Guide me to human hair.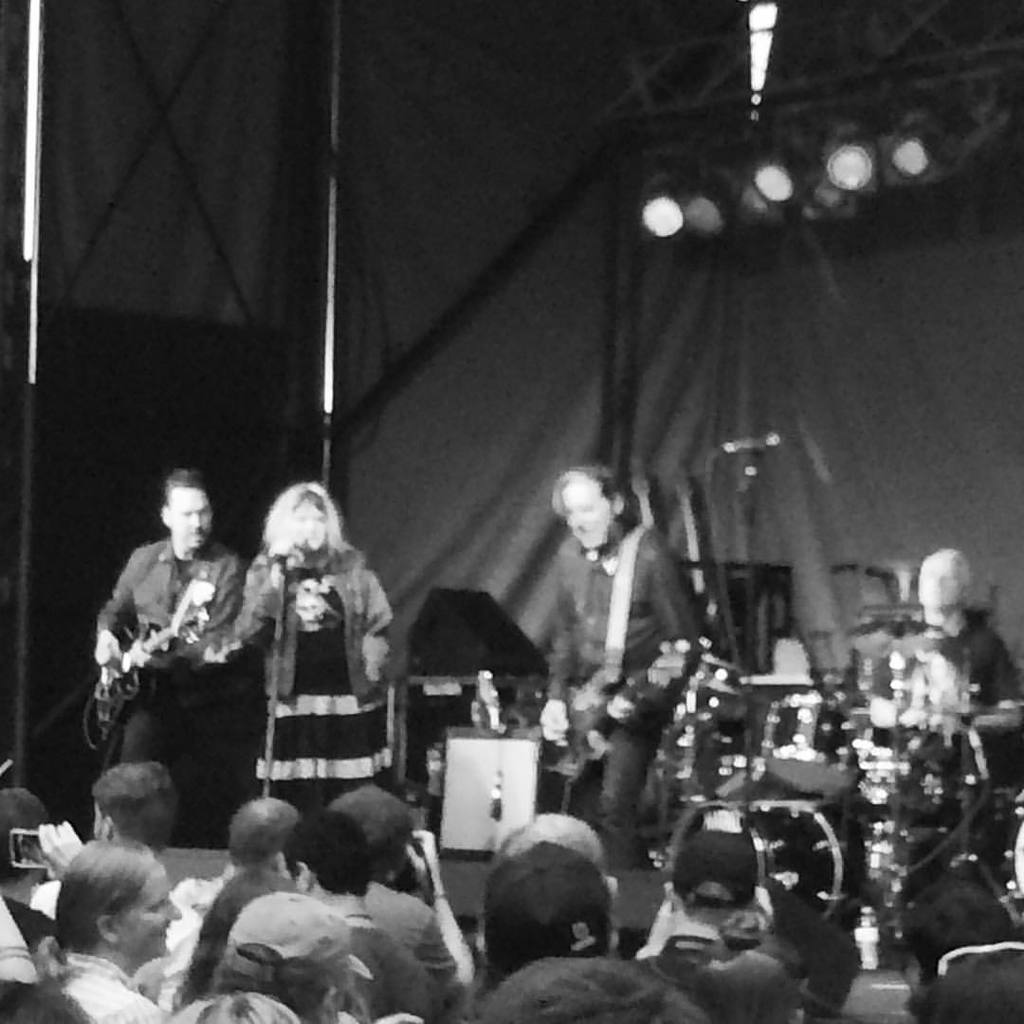
Guidance: <region>28, 835, 159, 989</region>.
